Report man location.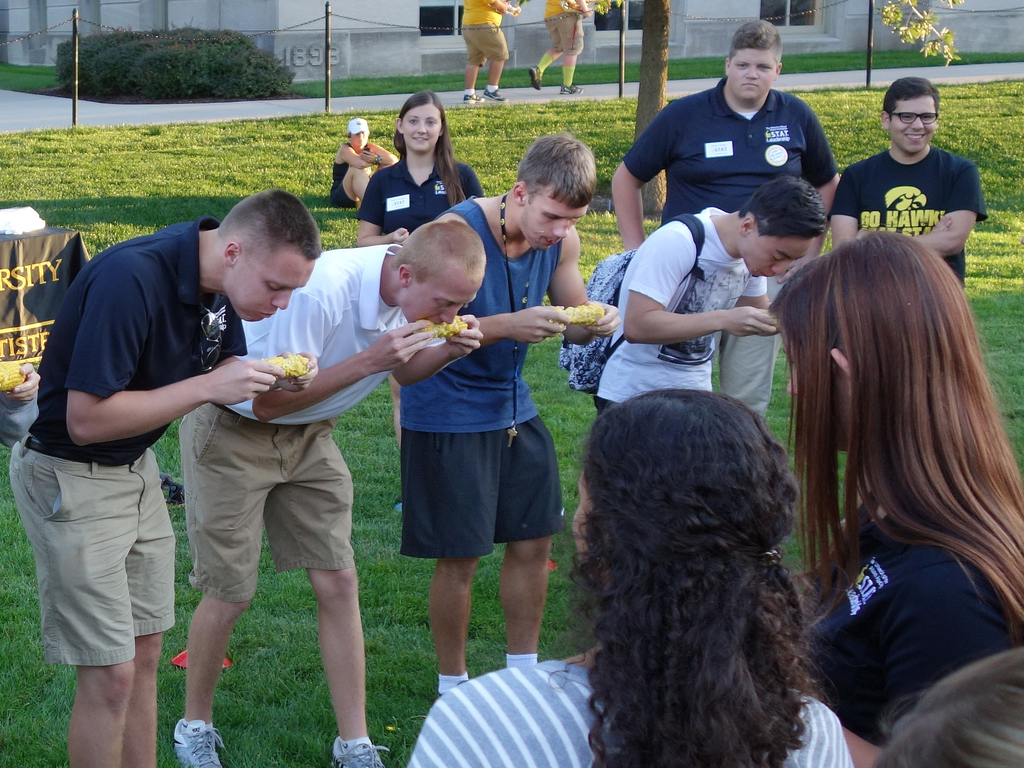
Report: [x1=453, y1=0, x2=520, y2=103].
